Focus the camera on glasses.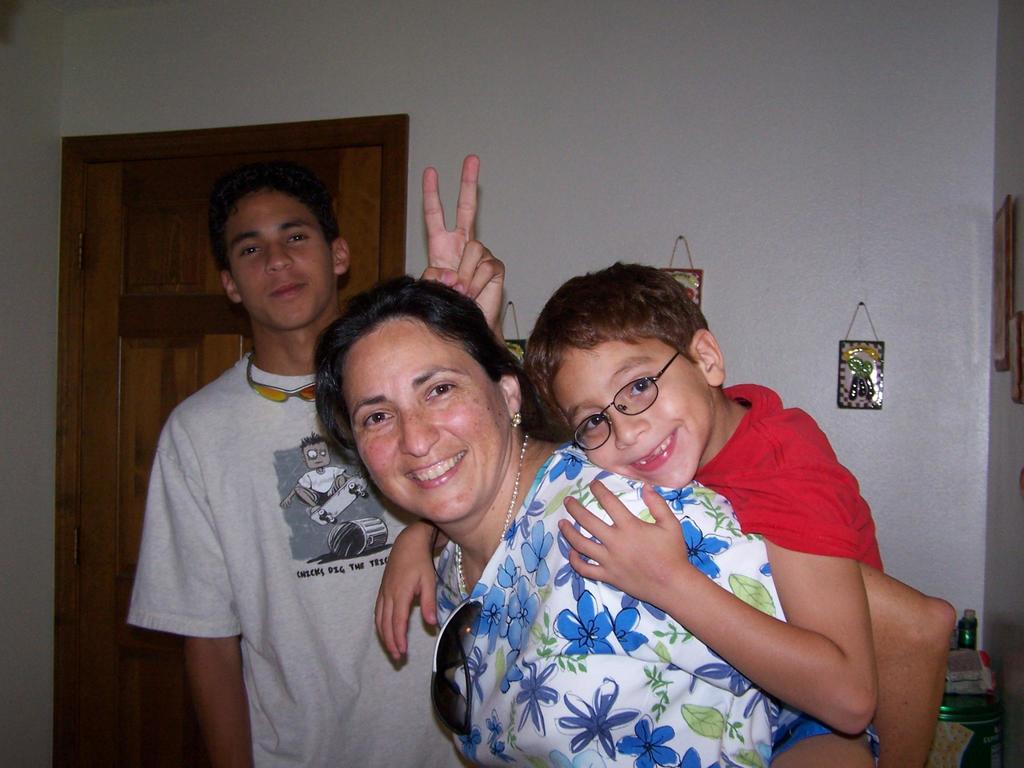
Focus region: Rect(564, 337, 687, 456).
